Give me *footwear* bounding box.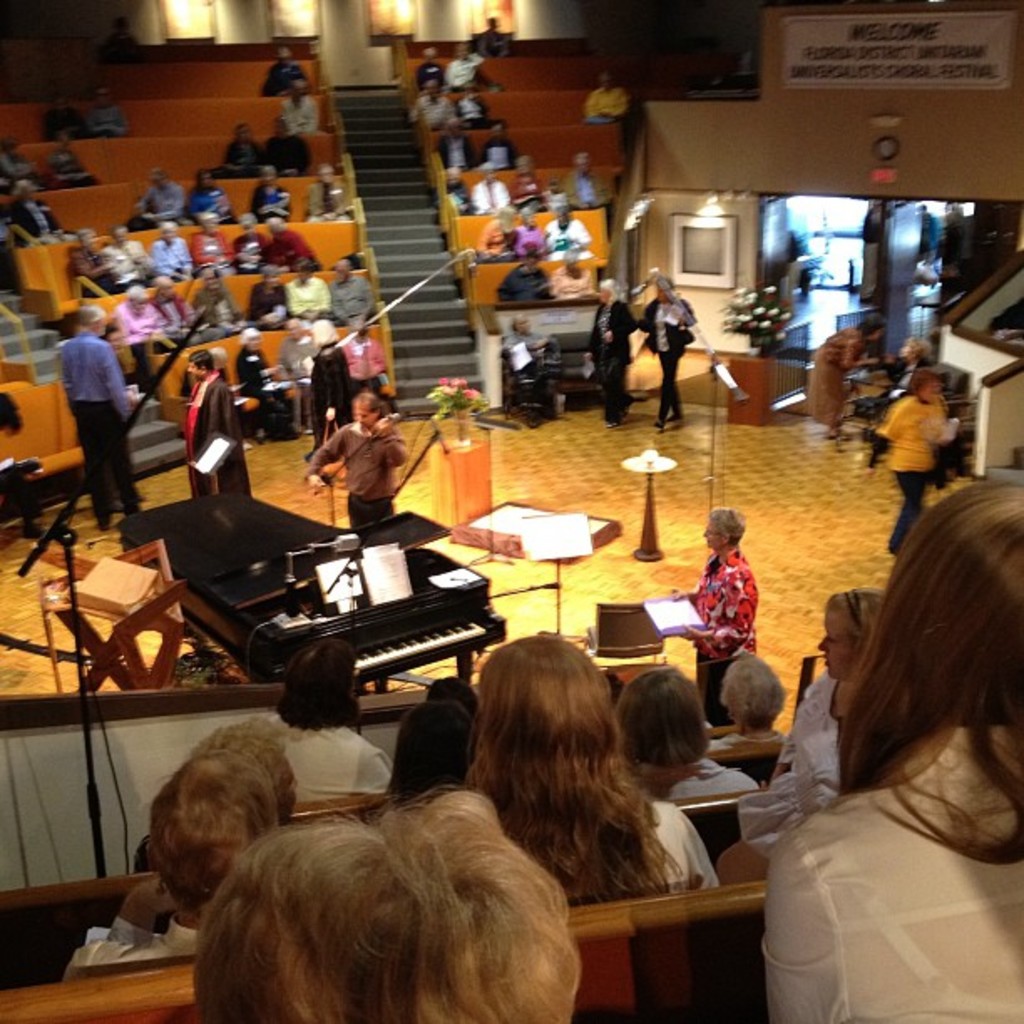
Rect(651, 418, 664, 428).
